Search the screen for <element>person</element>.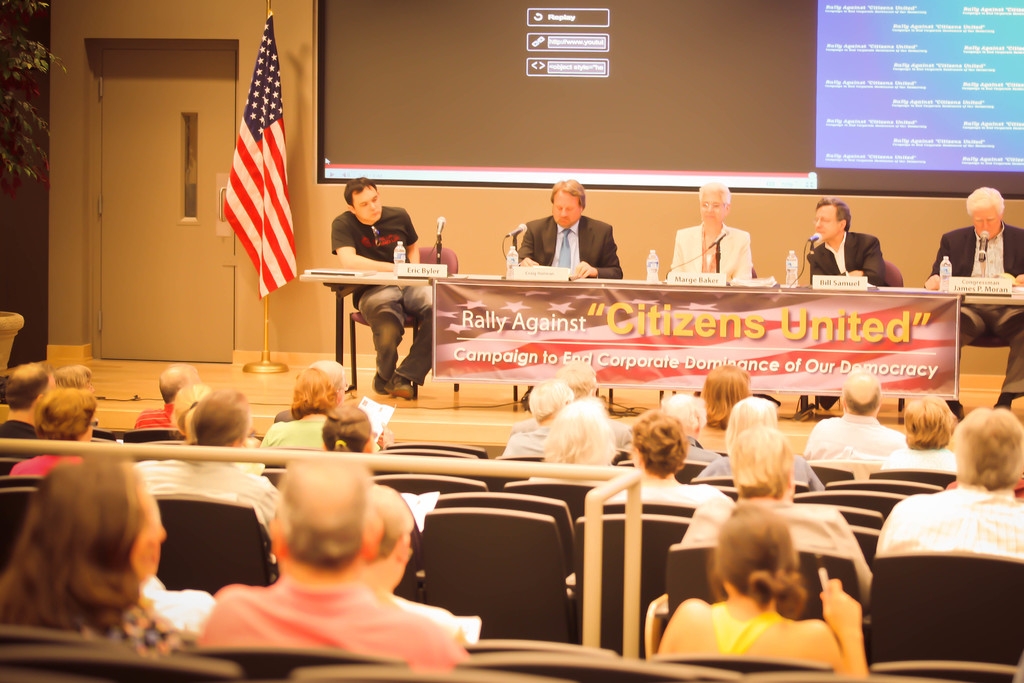
Found at <region>0, 363, 57, 473</region>.
